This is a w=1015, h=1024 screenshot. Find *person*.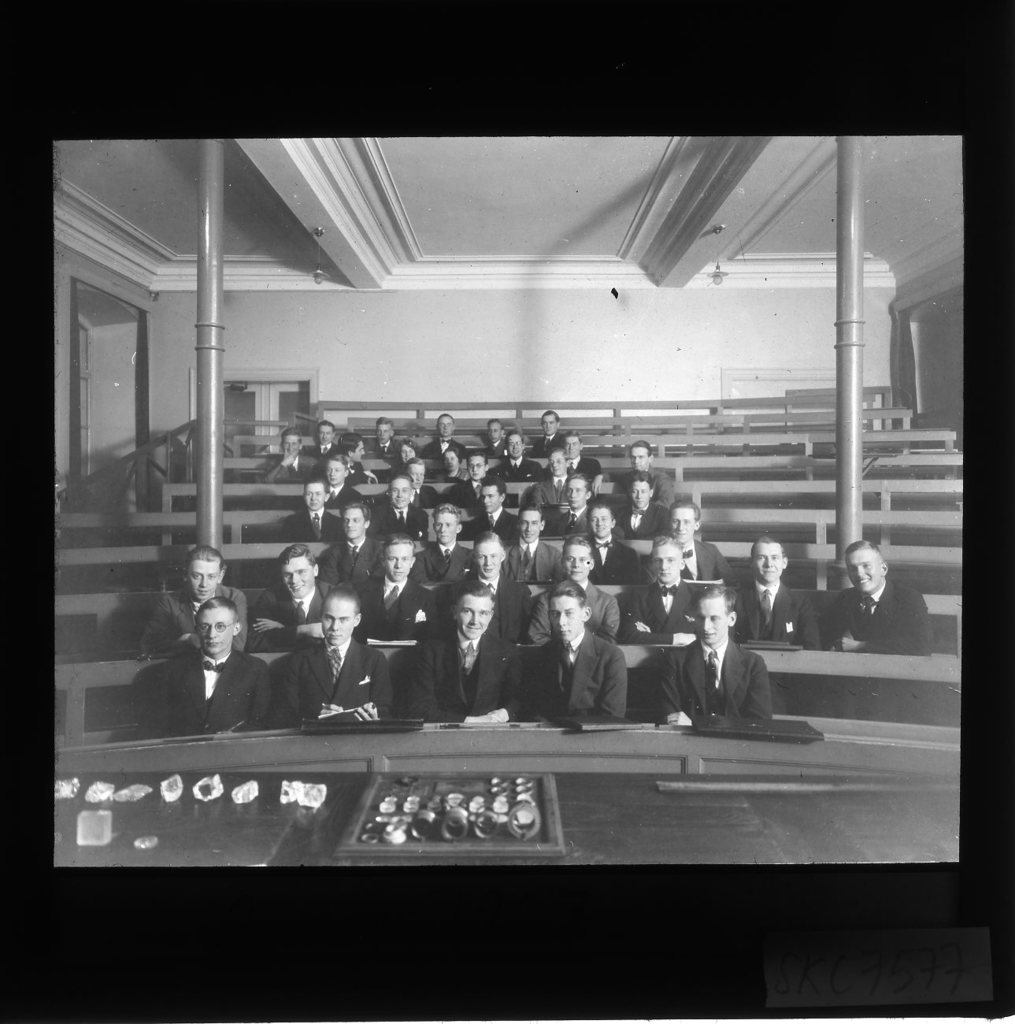
Bounding box: crop(309, 504, 383, 592).
